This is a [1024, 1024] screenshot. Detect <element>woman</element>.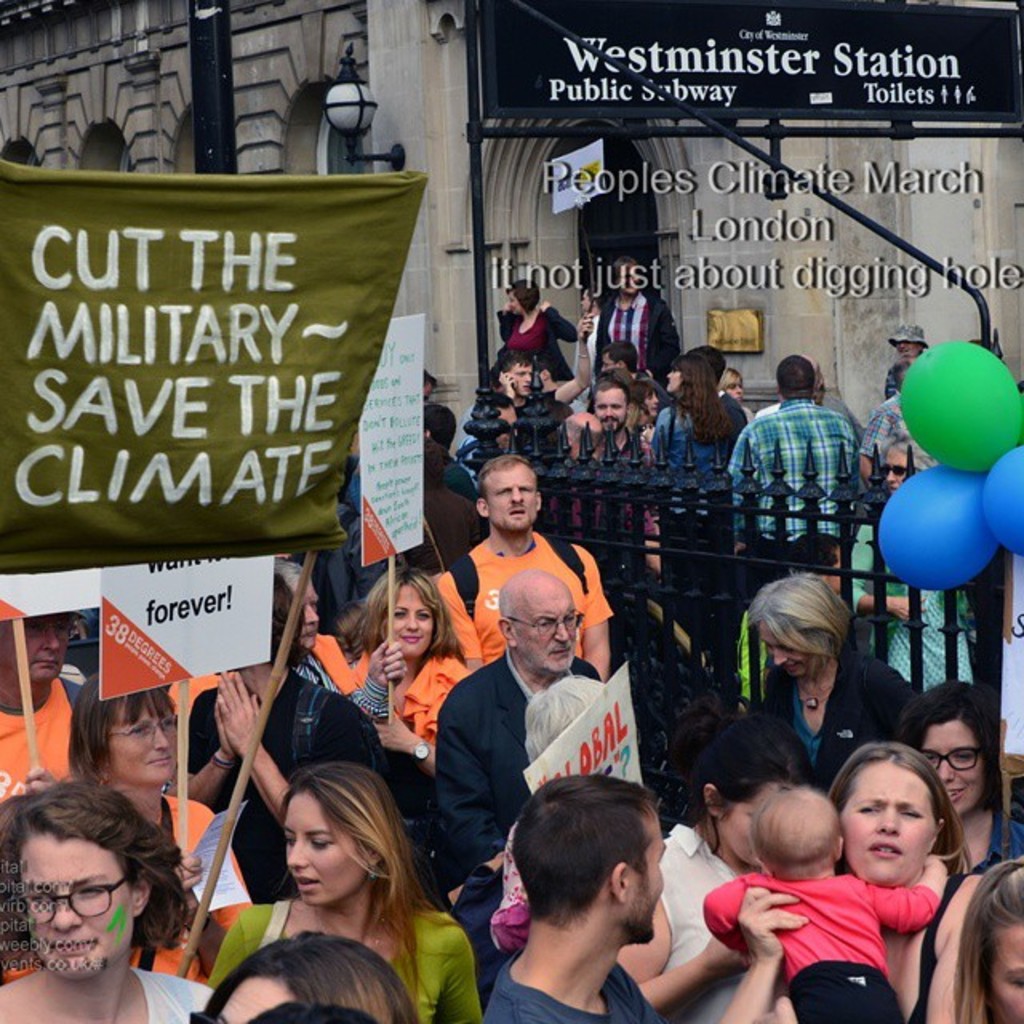
box=[955, 851, 1022, 1022].
